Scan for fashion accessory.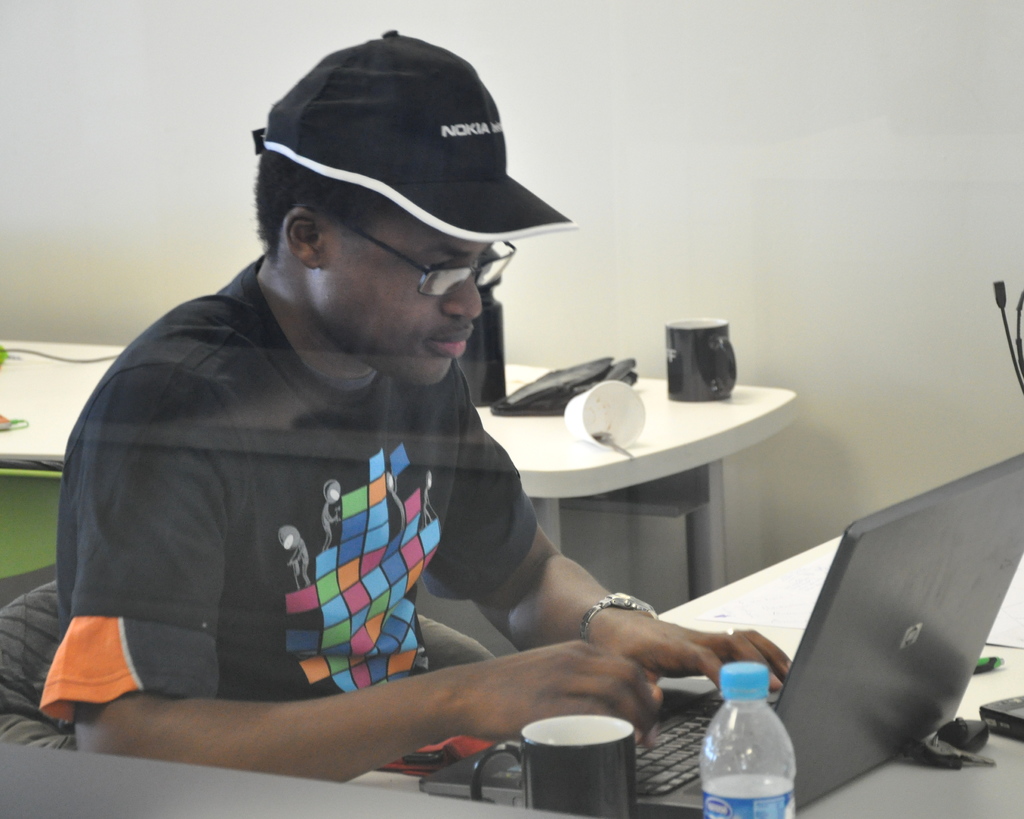
Scan result: {"x1": 724, "y1": 626, "x2": 738, "y2": 640}.
